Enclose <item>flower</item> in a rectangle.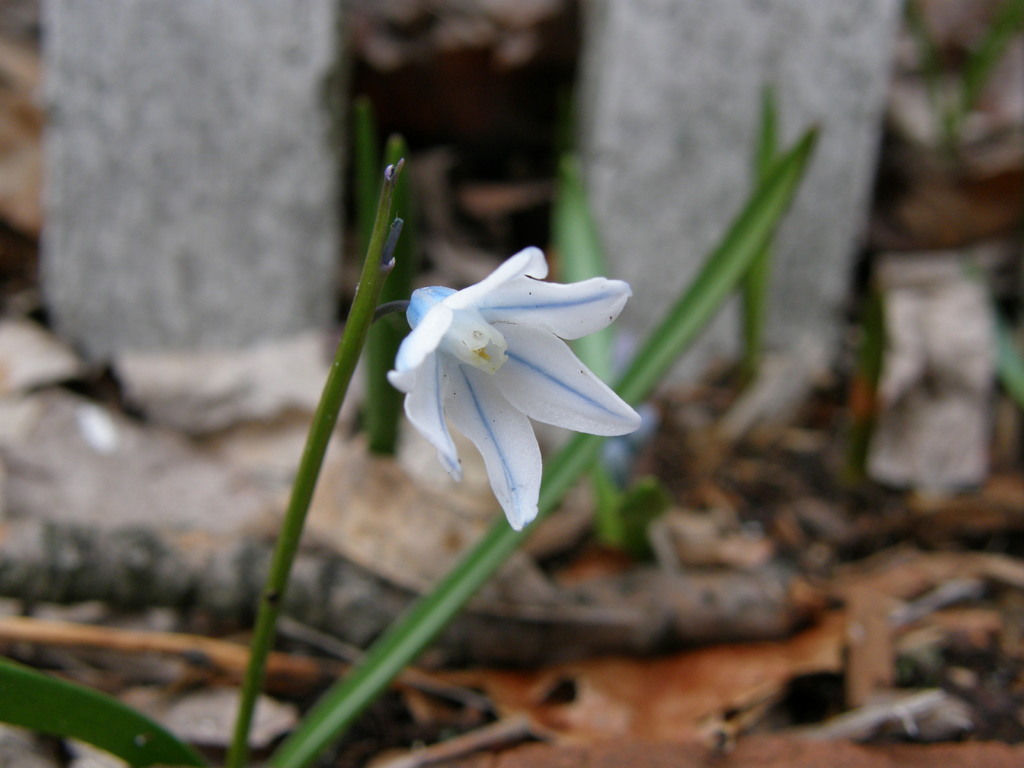
Rect(386, 248, 645, 532).
